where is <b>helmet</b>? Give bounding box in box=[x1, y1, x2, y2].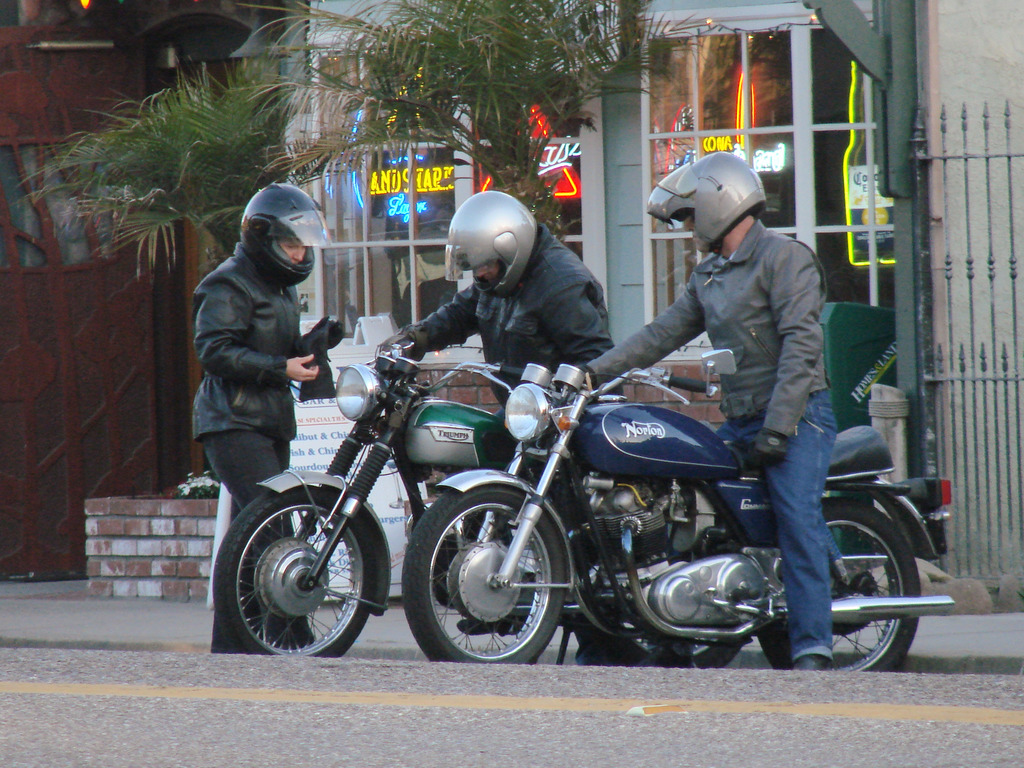
box=[238, 184, 327, 290].
